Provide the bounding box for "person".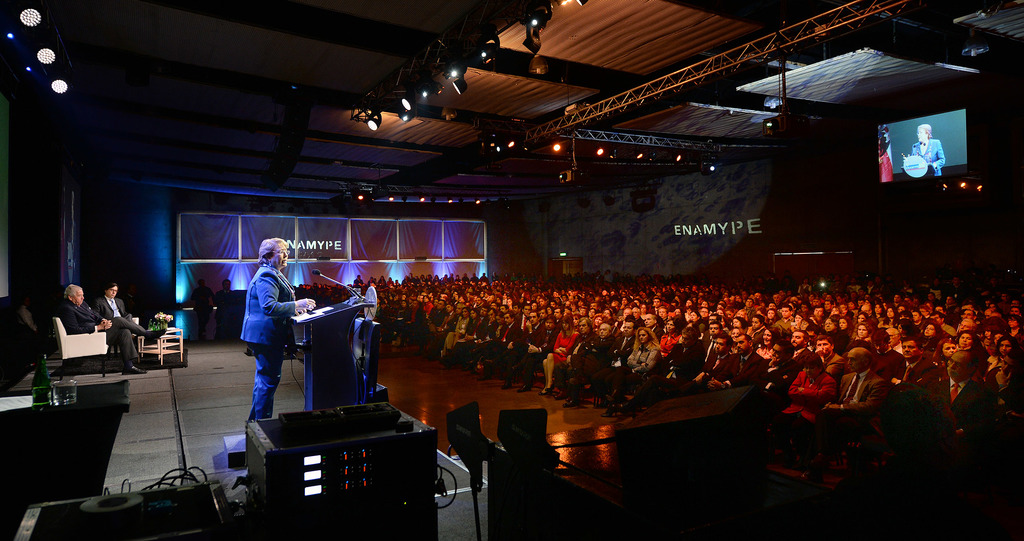
pyautogui.locateOnScreen(234, 221, 300, 441).
